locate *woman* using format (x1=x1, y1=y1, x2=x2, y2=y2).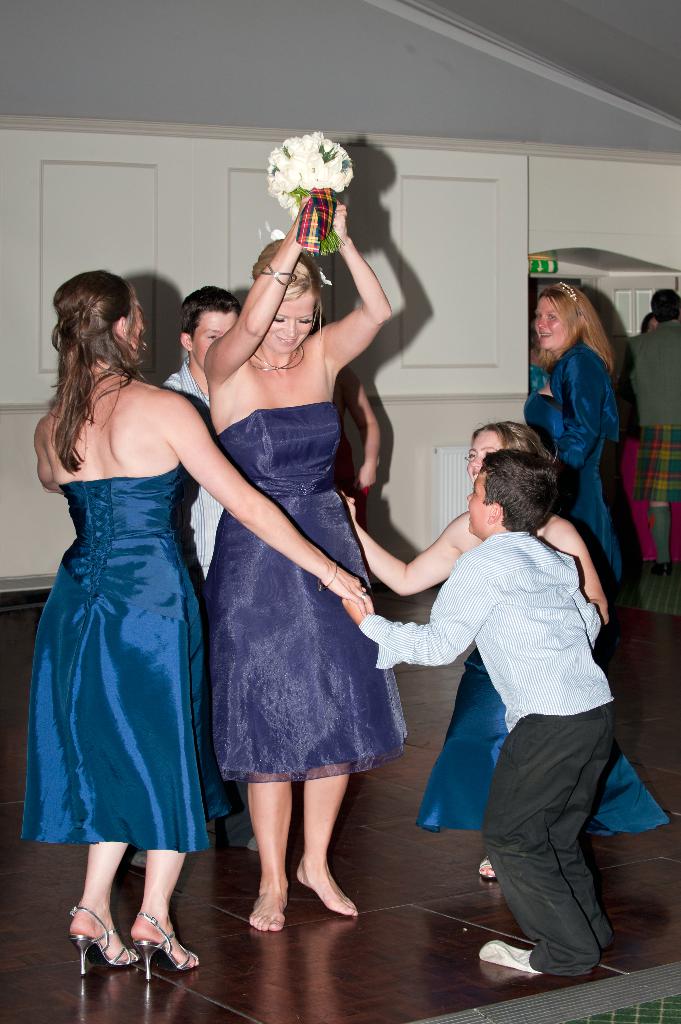
(x1=520, y1=274, x2=629, y2=659).
